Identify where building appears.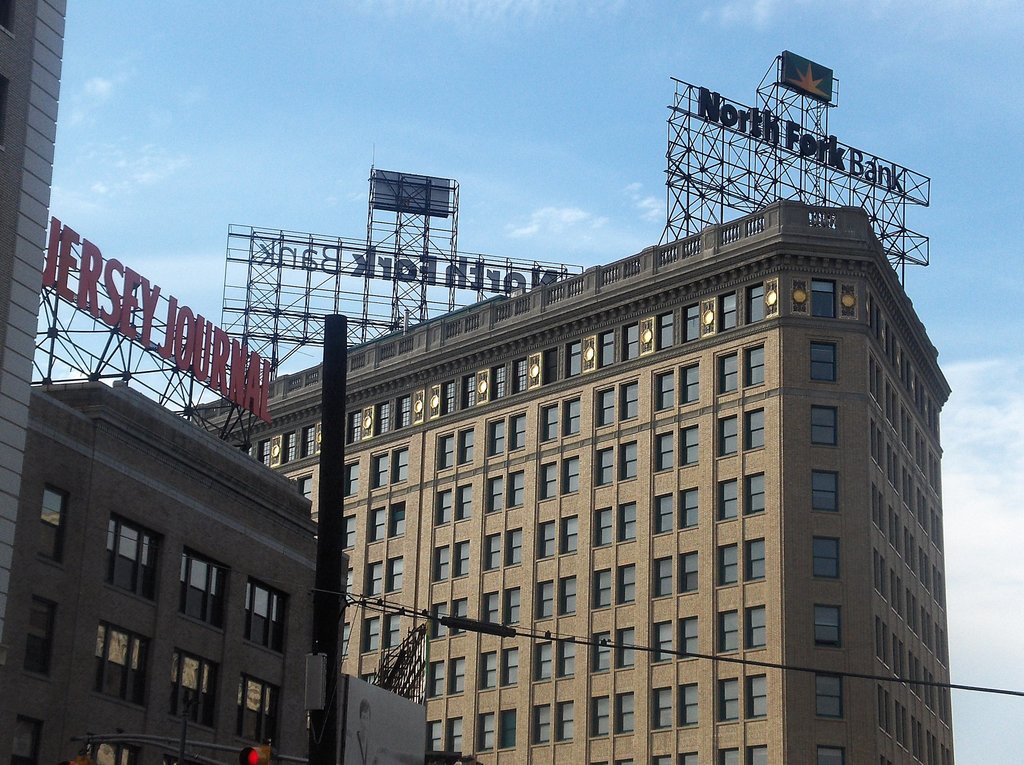
Appears at 184, 204, 952, 764.
